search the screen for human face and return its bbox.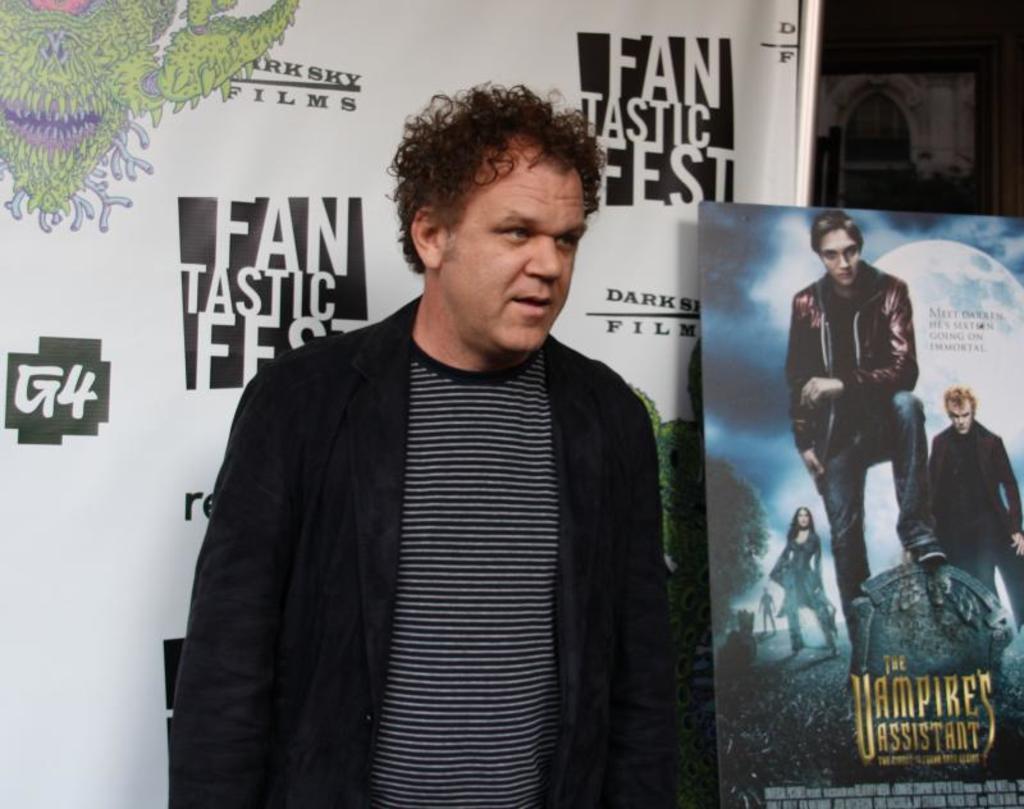
Found: pyautogui.locateOnScreen(794, 507, 815, 530).
